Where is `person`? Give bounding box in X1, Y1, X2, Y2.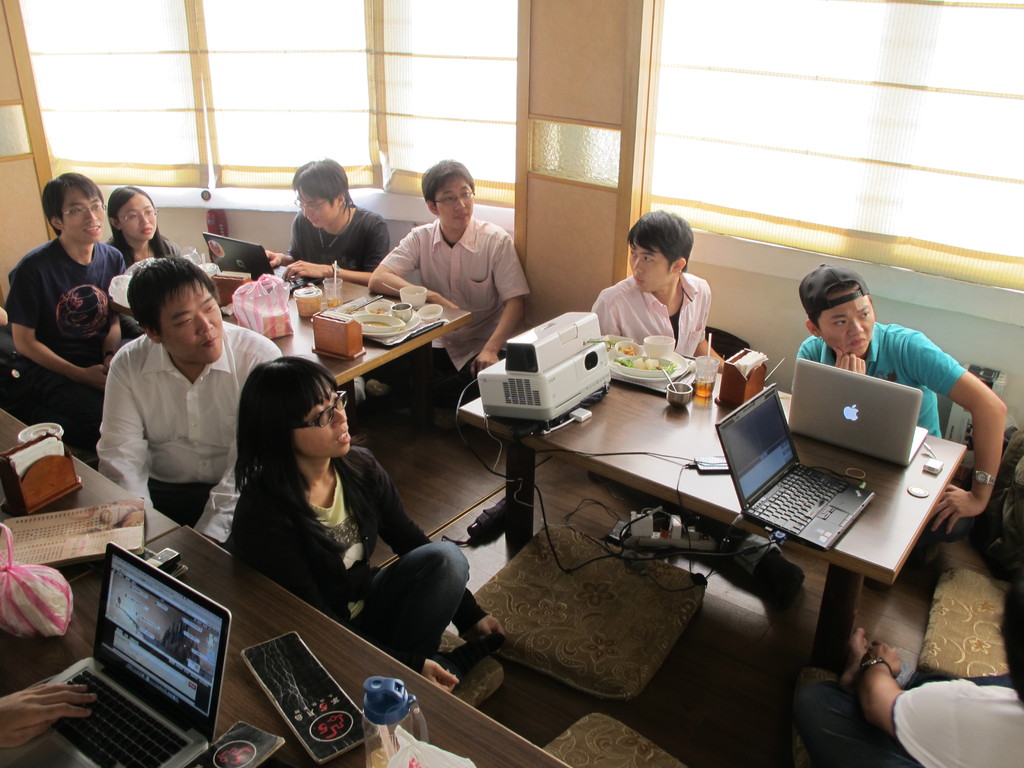
108, 182, 182, 268.
